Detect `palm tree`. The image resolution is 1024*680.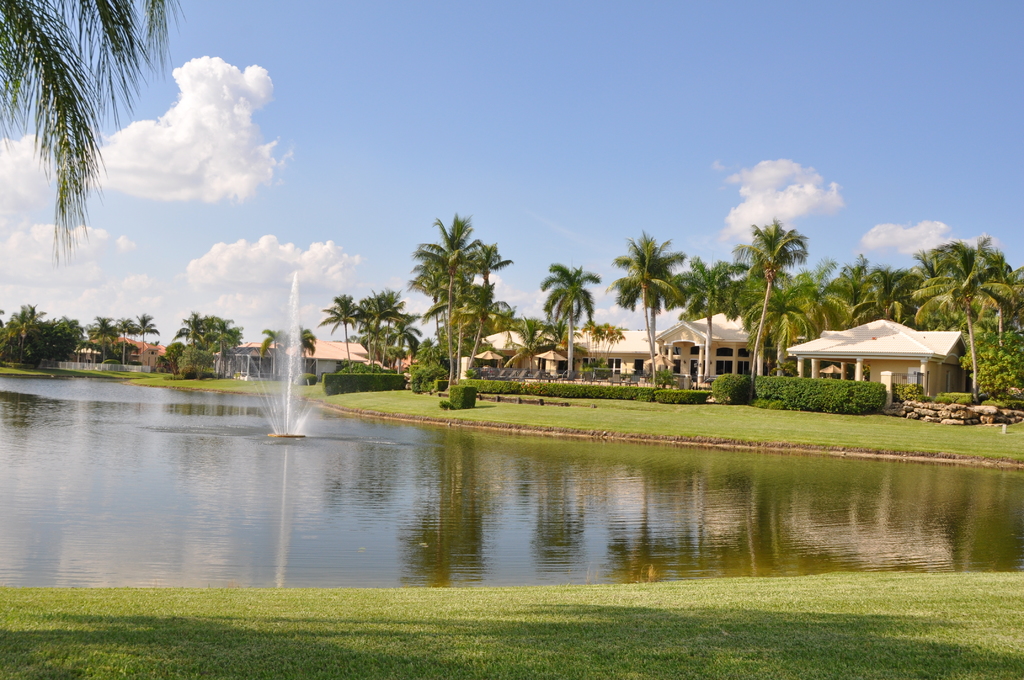
534,260,595,394.
